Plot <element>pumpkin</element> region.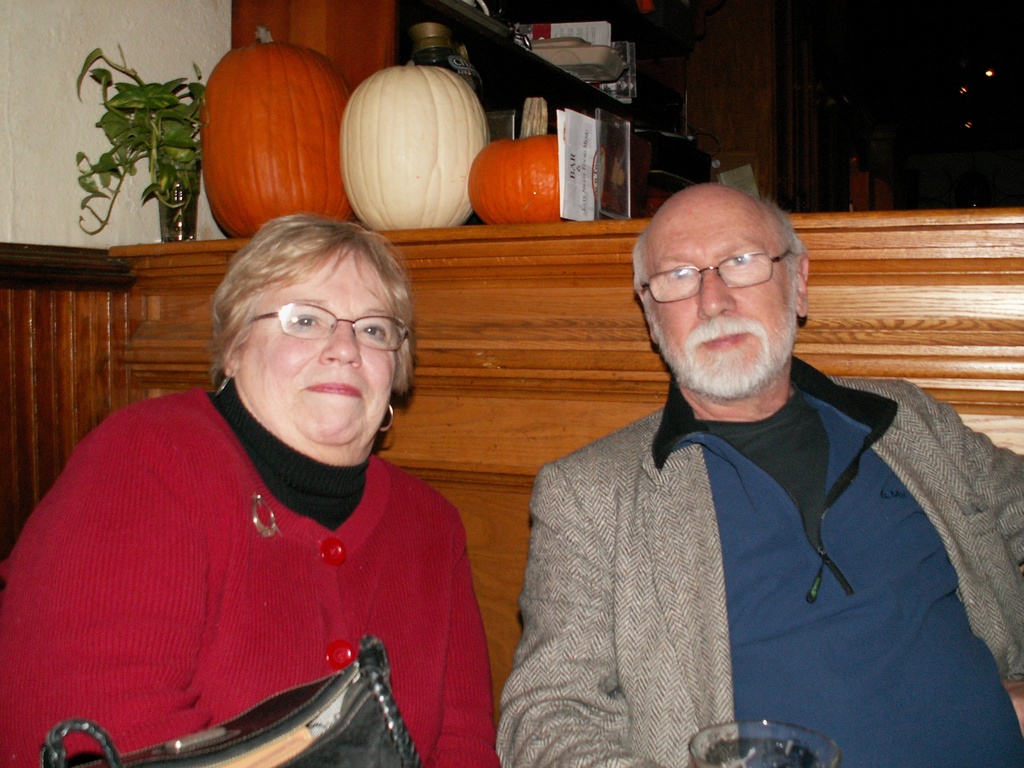
Plotted at 196, 26, 353, 239.
